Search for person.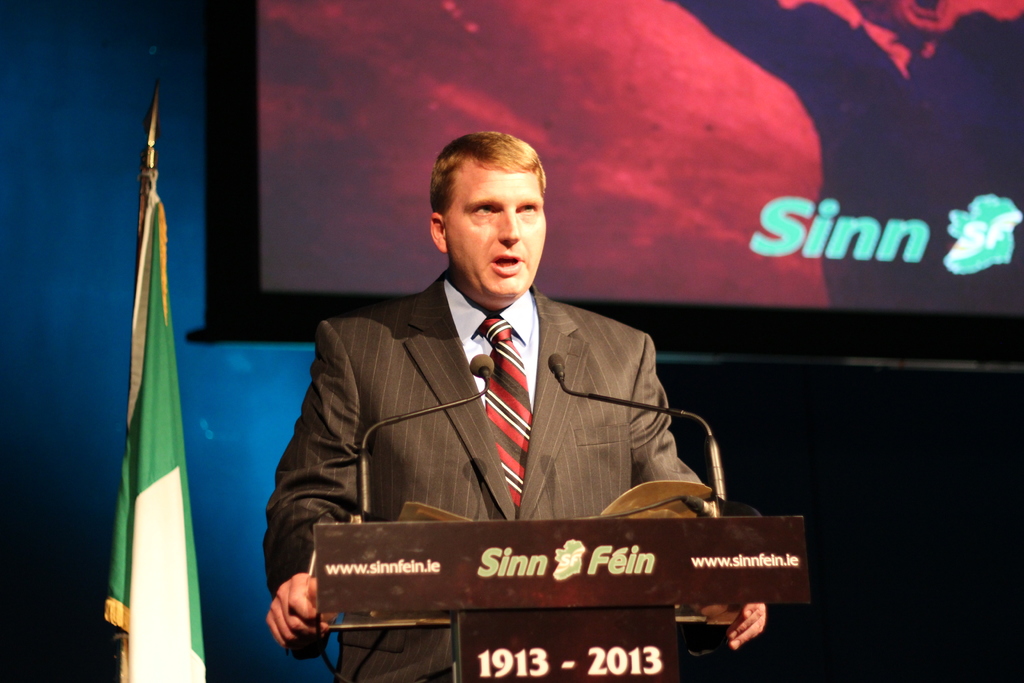
Found at [x1=266, y1=133, x2=774, y2=682].
